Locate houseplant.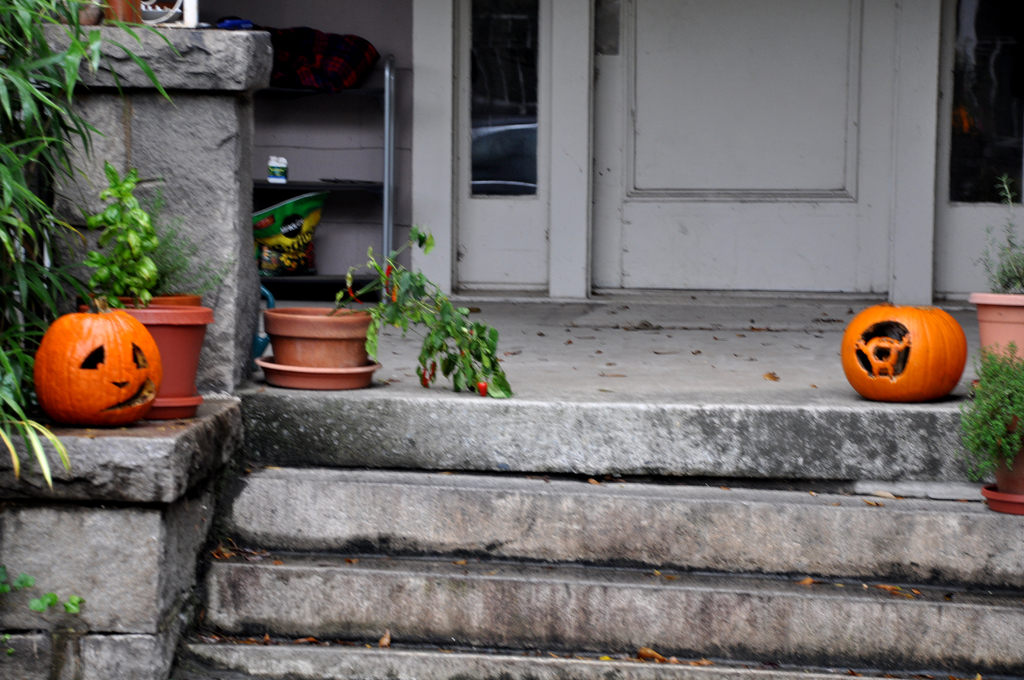
Bounding box: <bbox>250, 220, 510, 398</bbox>.
